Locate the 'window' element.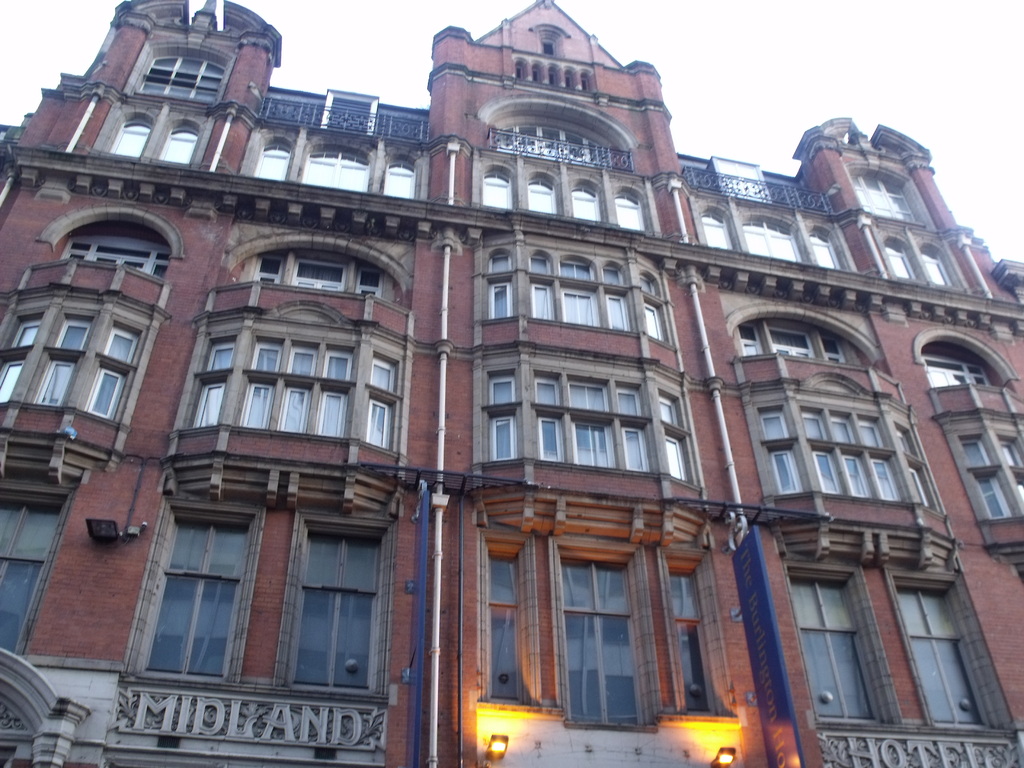
Element bbox: <region>811, 451, 840, 492</region>.
